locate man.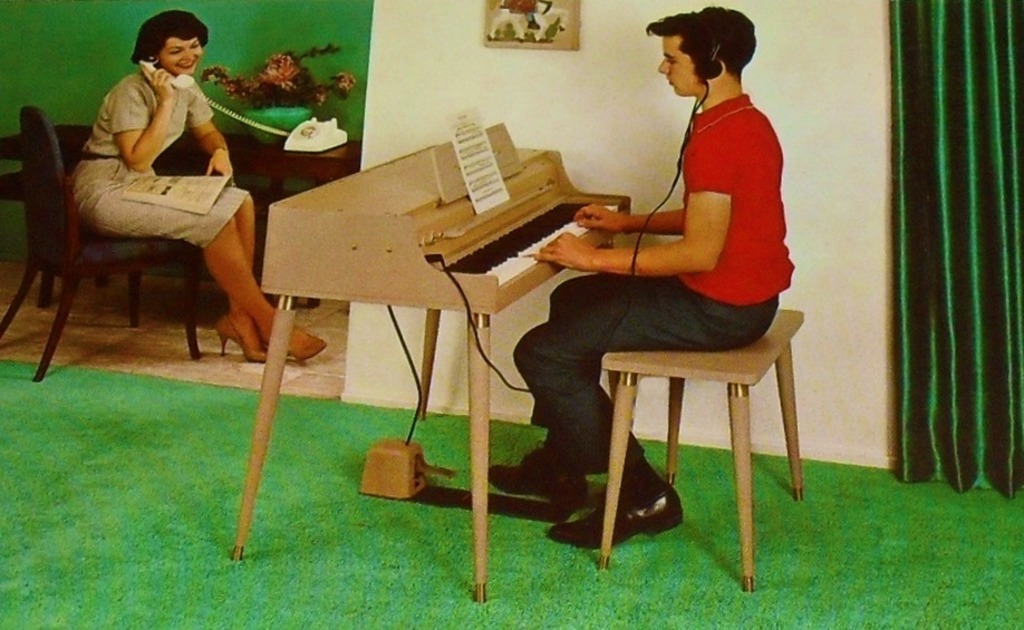
Bounding box: 487,4,792,546.
